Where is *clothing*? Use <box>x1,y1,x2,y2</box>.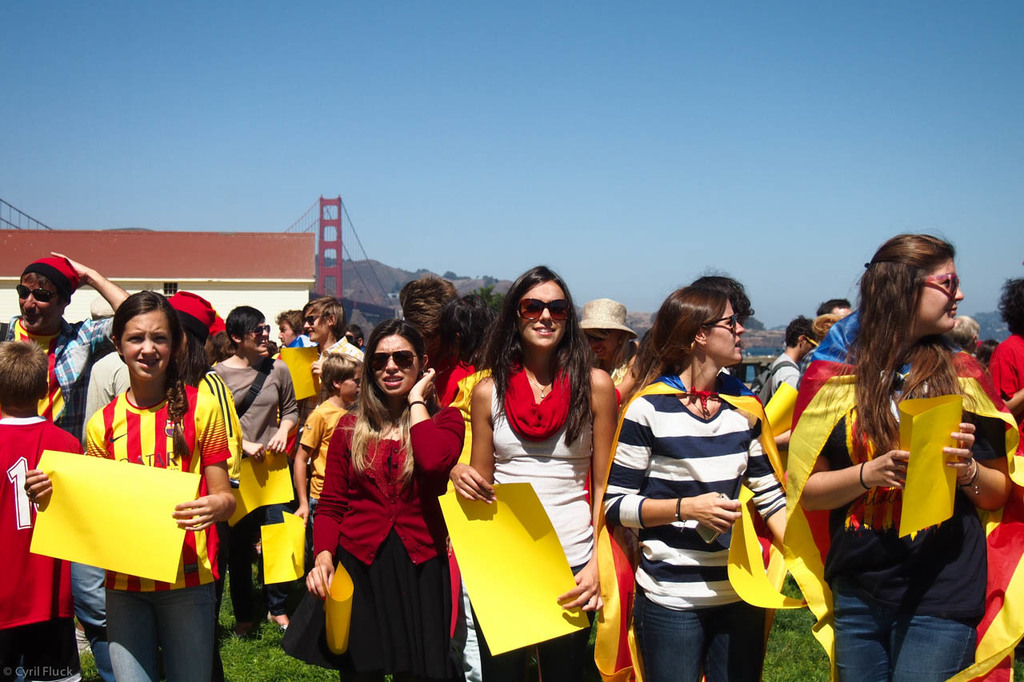
<box>487,359,597,678</box>.
